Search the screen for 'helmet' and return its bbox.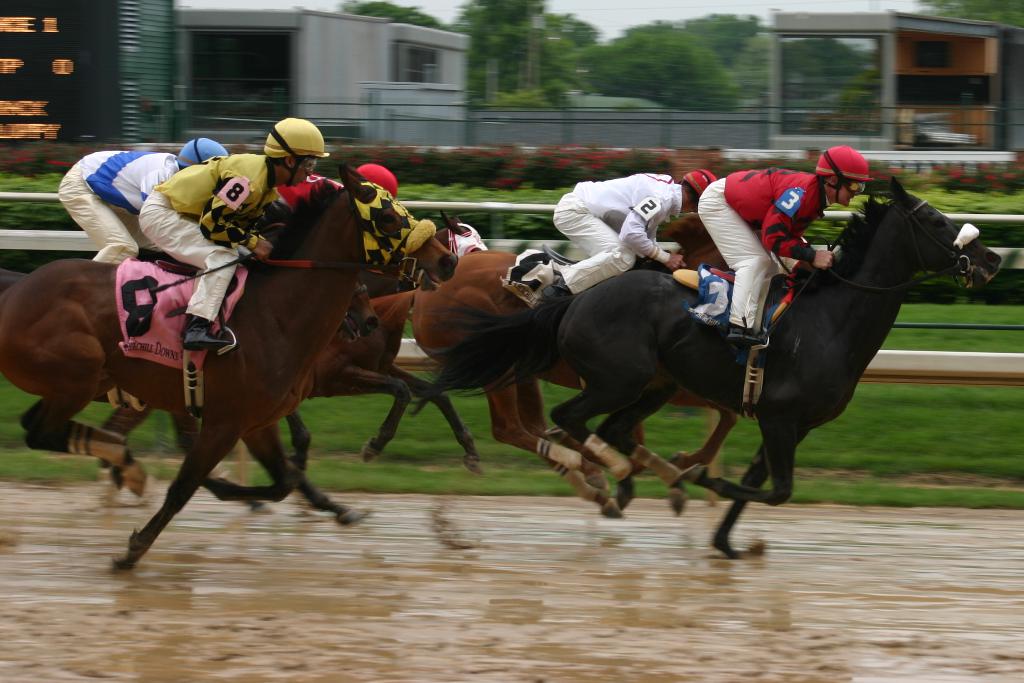
Found: (left=817, top=147, right=874, bottom=215).
